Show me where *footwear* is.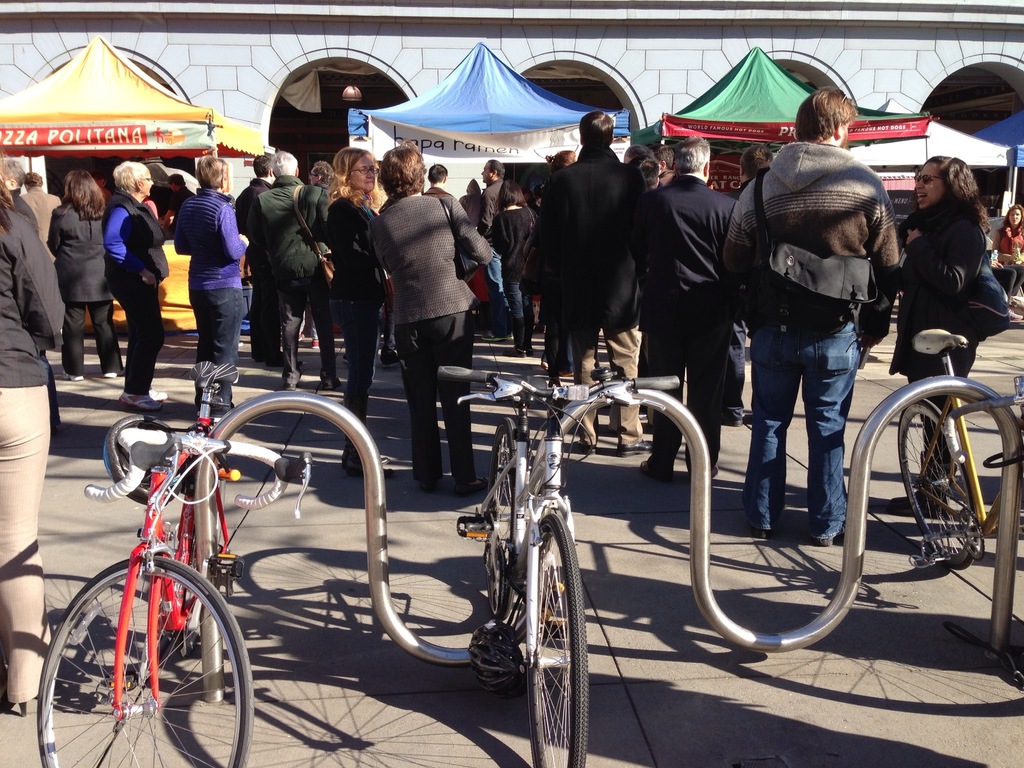
*footwear* is at (814,537,833,547).
